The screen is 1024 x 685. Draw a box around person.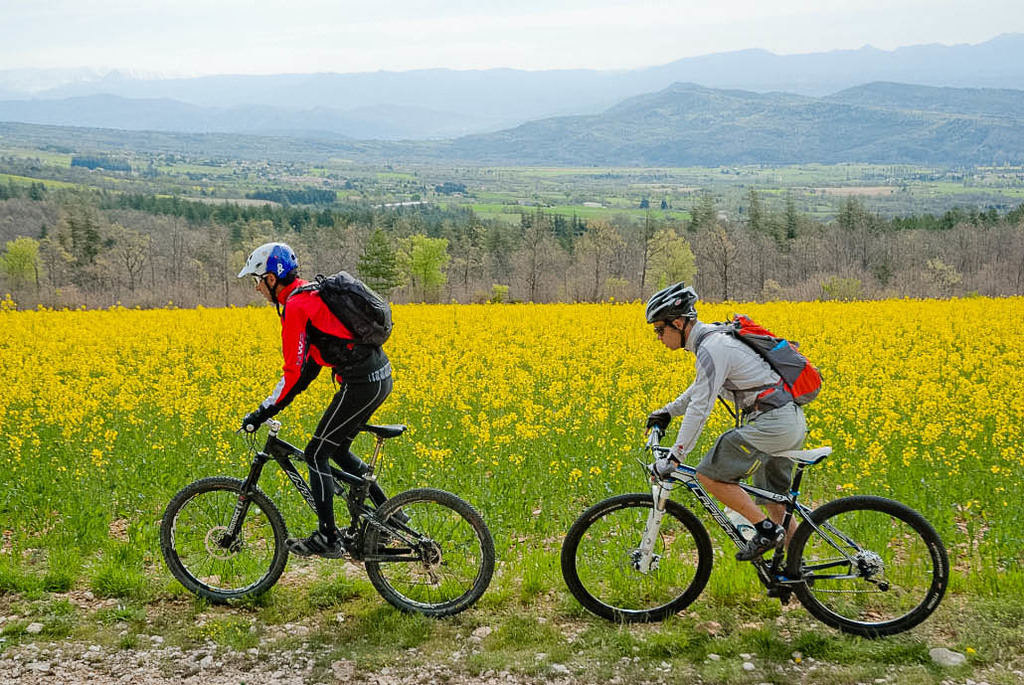
crop(639, 280, 815, 564).
